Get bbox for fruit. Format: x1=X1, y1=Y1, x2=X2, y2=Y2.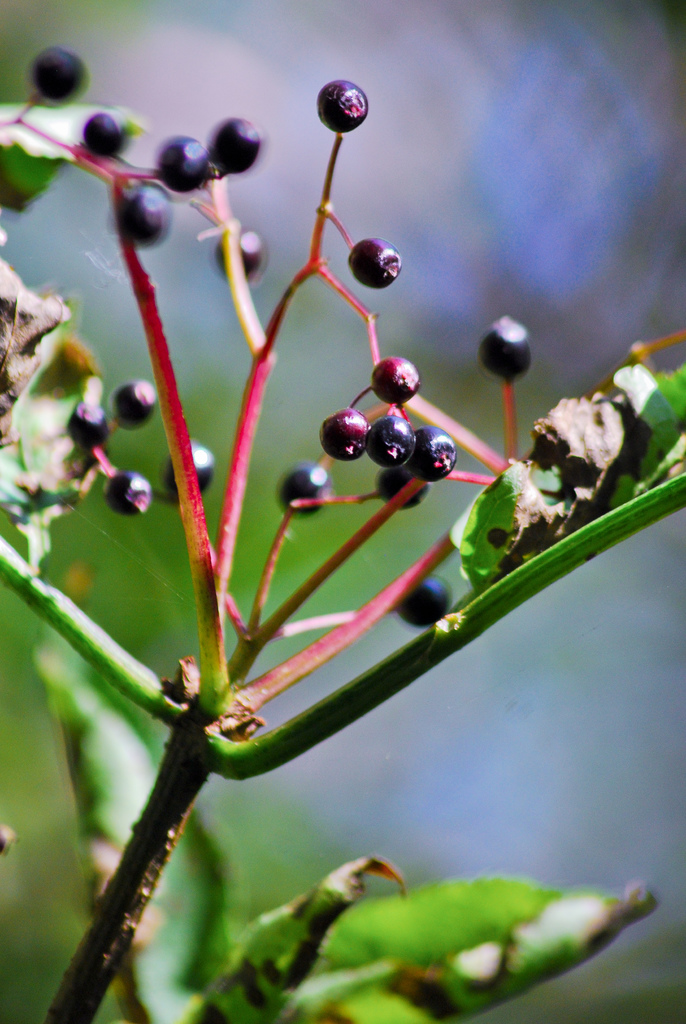
x1=164, y1=132, x2=215, y2=193.
